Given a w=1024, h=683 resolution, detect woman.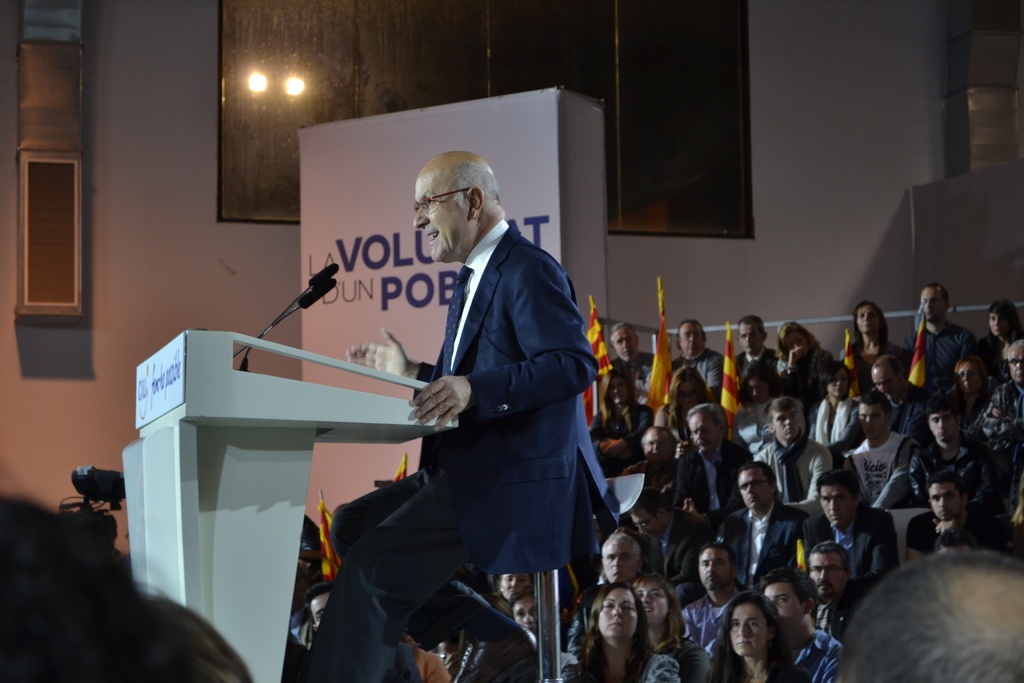
(723,363,808,460).
